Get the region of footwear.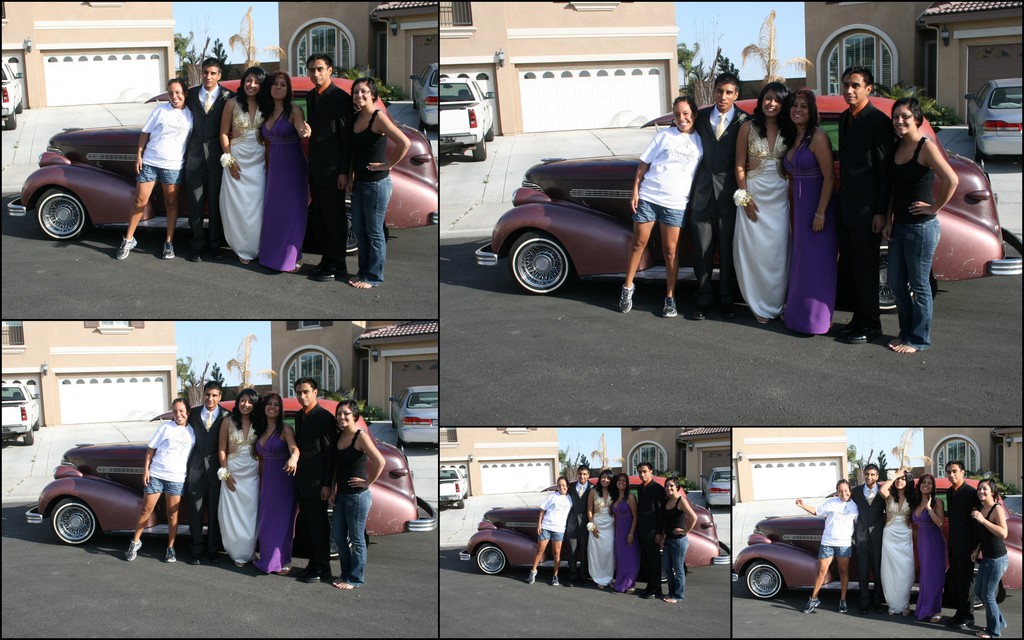
849, 333, 867, 344.
